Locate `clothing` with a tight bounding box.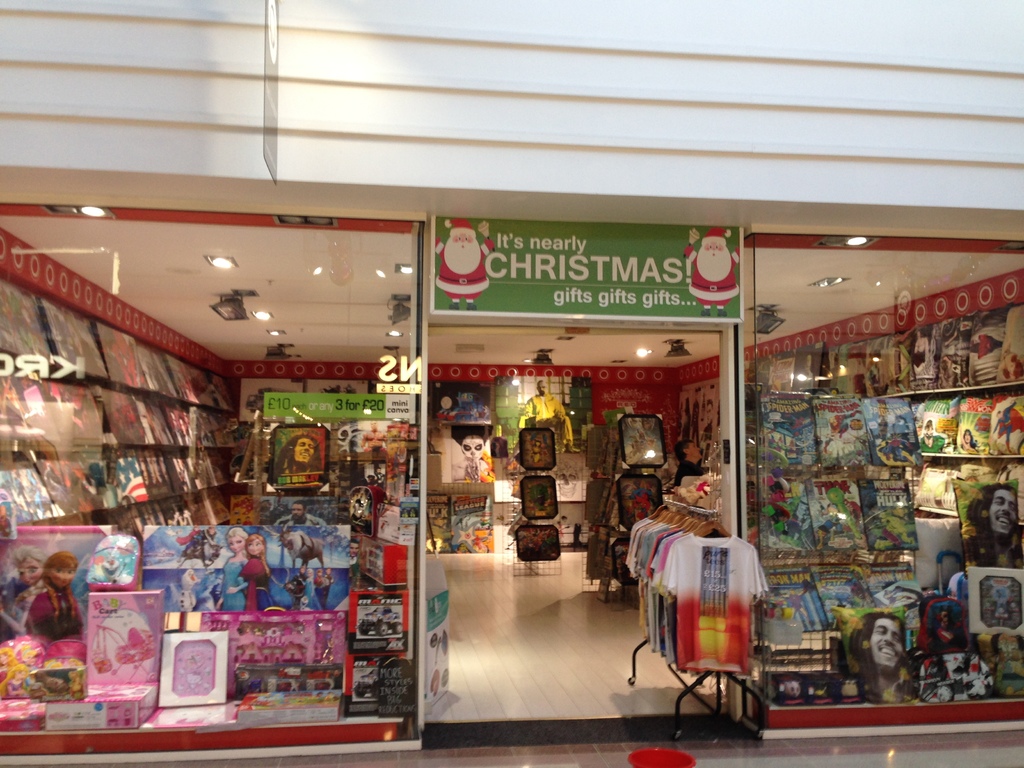
{"x1": 220, "y1": 556, "x2": 248, "y2": 609}.
